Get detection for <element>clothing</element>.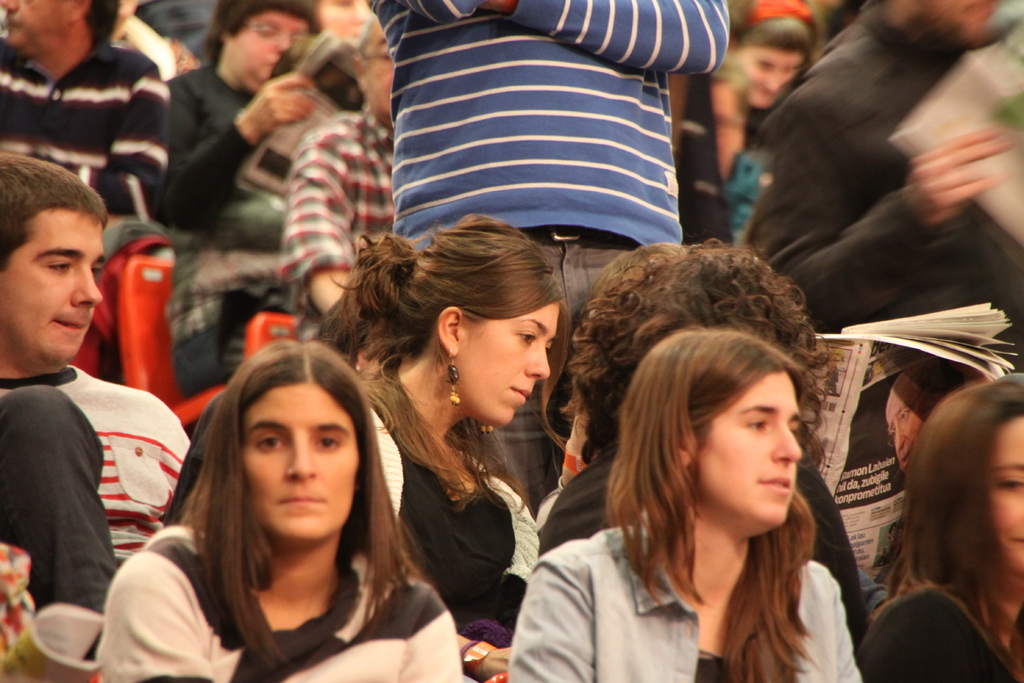
Detection: <bbox>275, 84, 404, 310</bbox>.
